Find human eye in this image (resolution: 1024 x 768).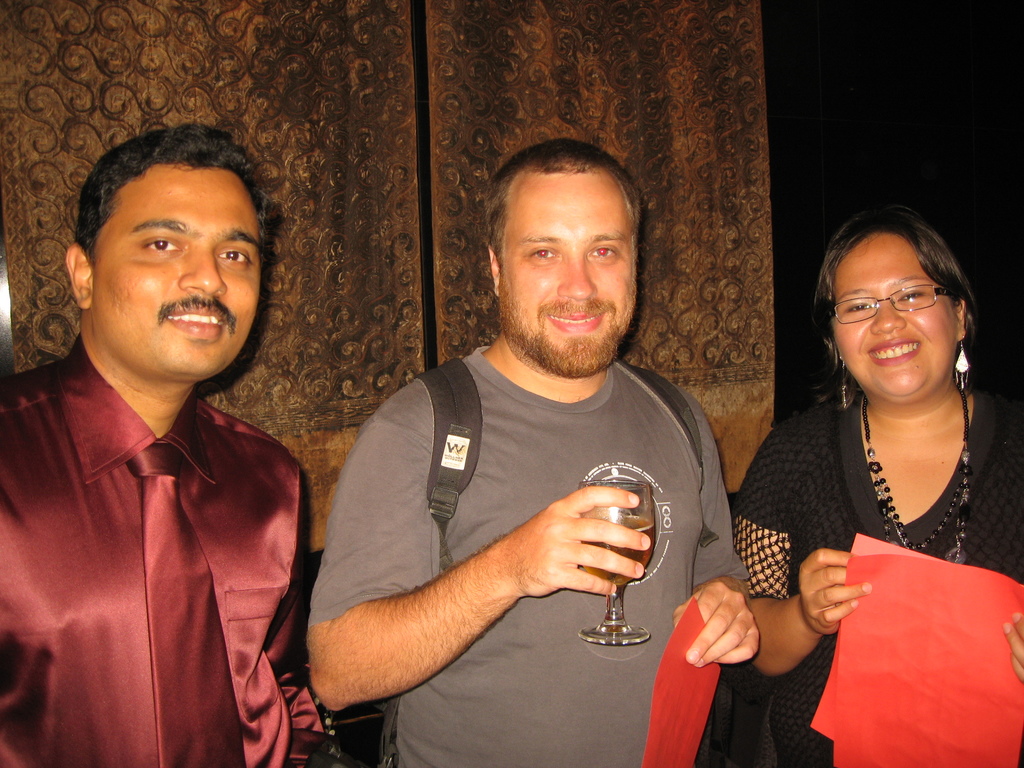
x1=842 y1=300 x2=874 y2=316.
